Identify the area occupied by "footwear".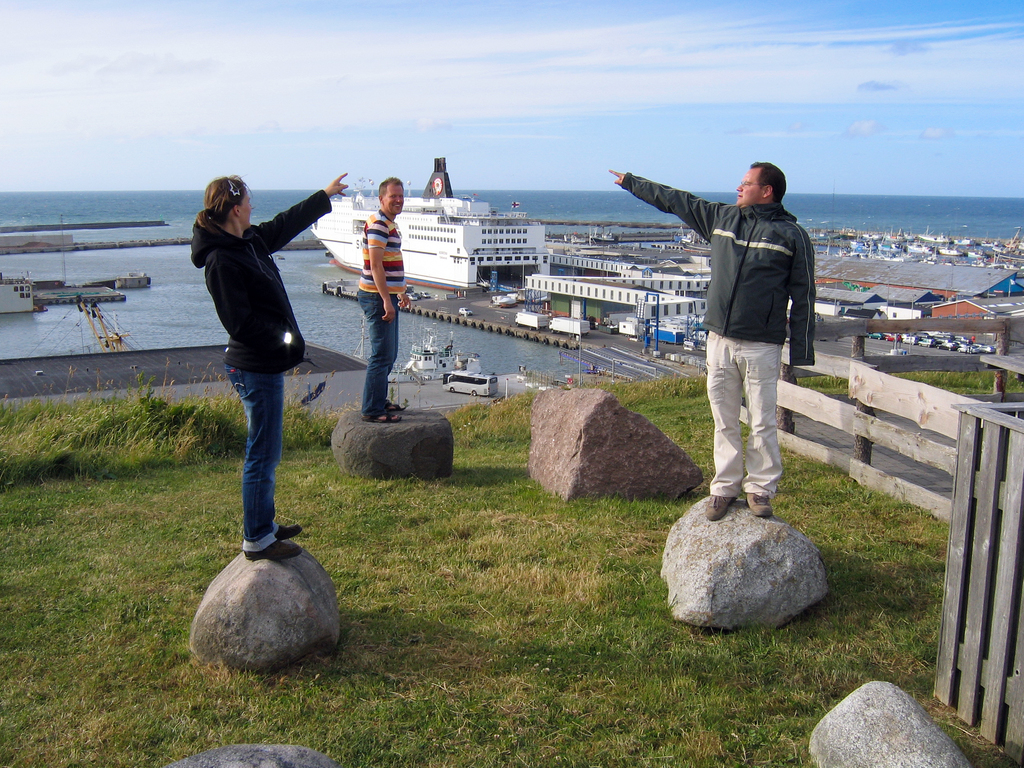
Area: rect(387, 397, 408, 409).
